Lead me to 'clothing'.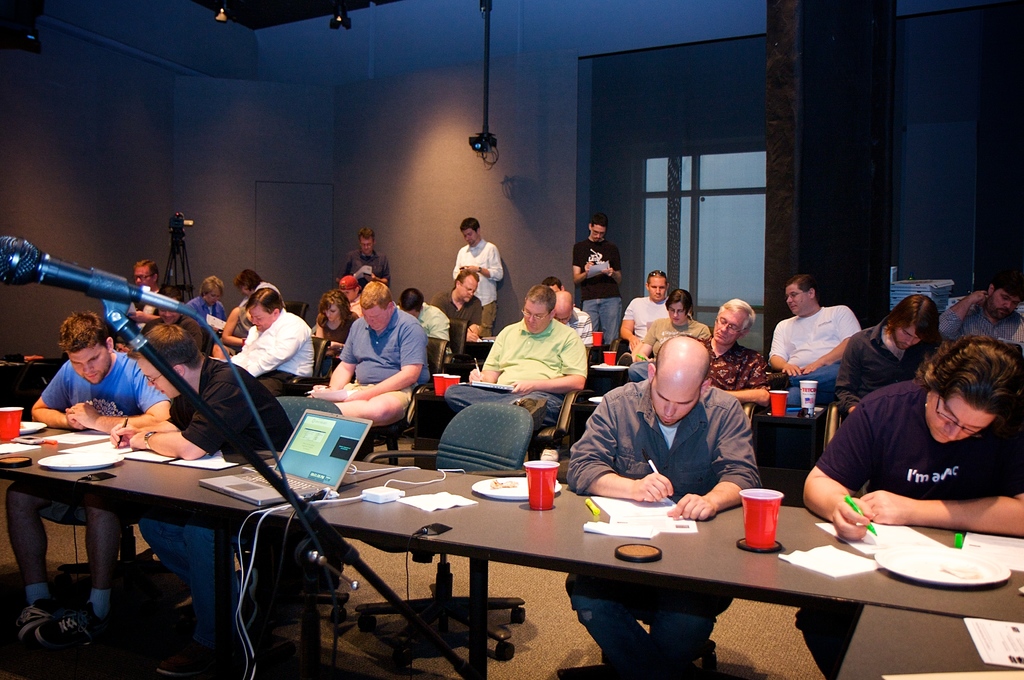
Lead to {"left": 785, "top": 298, "right": 871, "bottom": 400}.
